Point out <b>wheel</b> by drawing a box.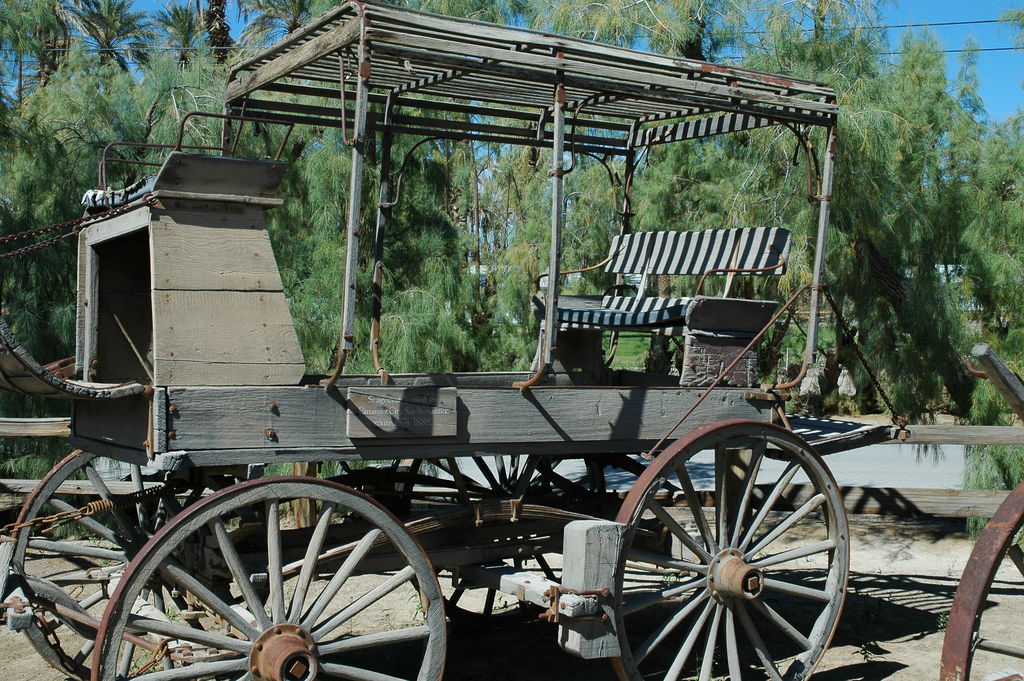
bbox(939, 480, 1023, 680).
